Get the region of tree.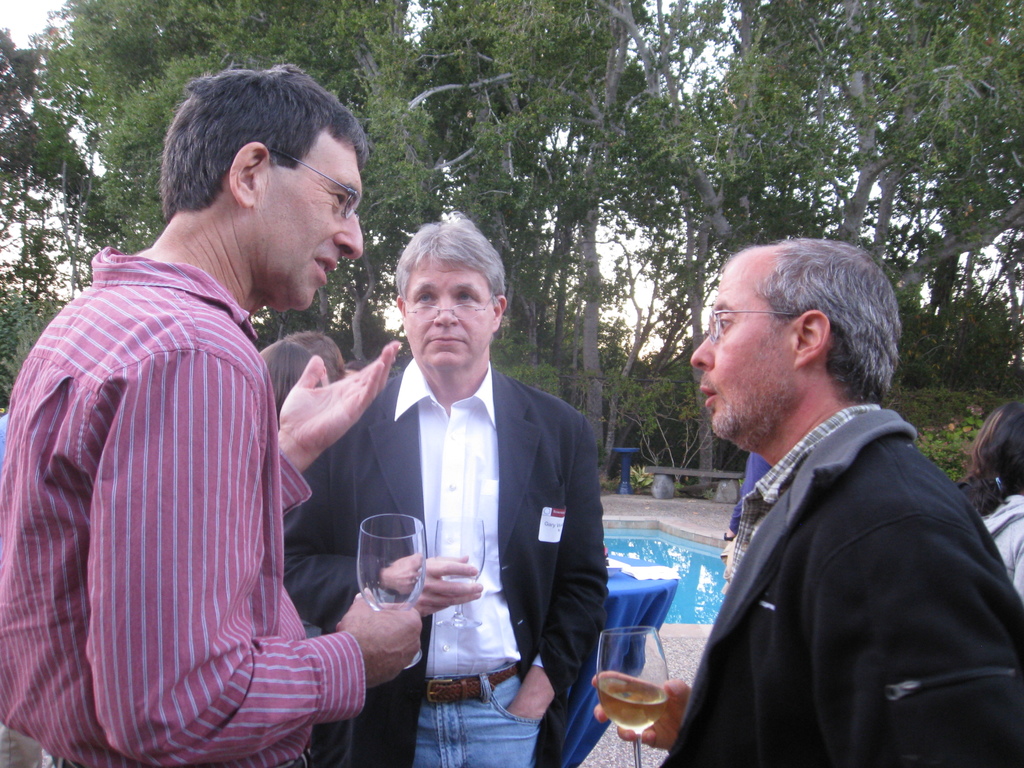
46, 0, 406, 356.
